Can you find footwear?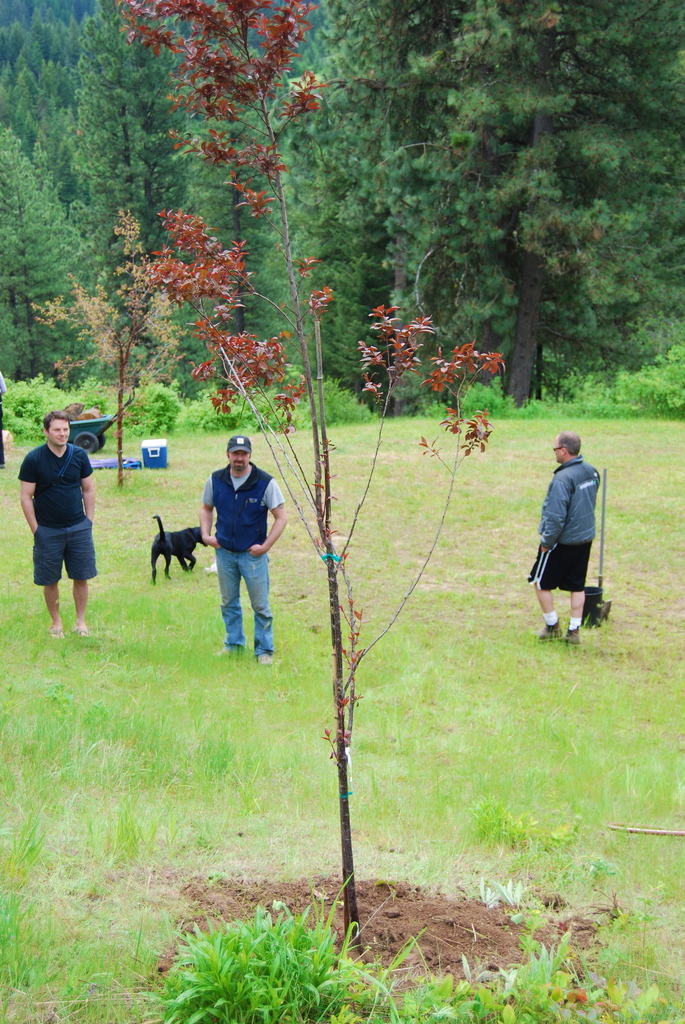
Yes, bounding box: Rect(214, 646, 233, 659).
